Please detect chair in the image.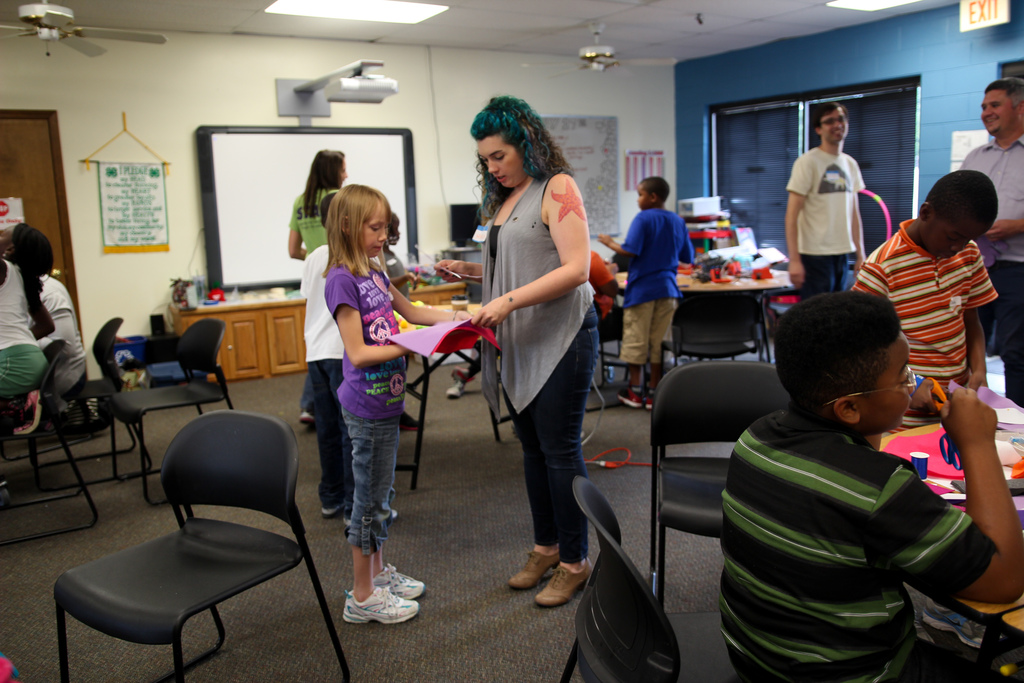
[left=52, top=411, right=353, bottom=682].
